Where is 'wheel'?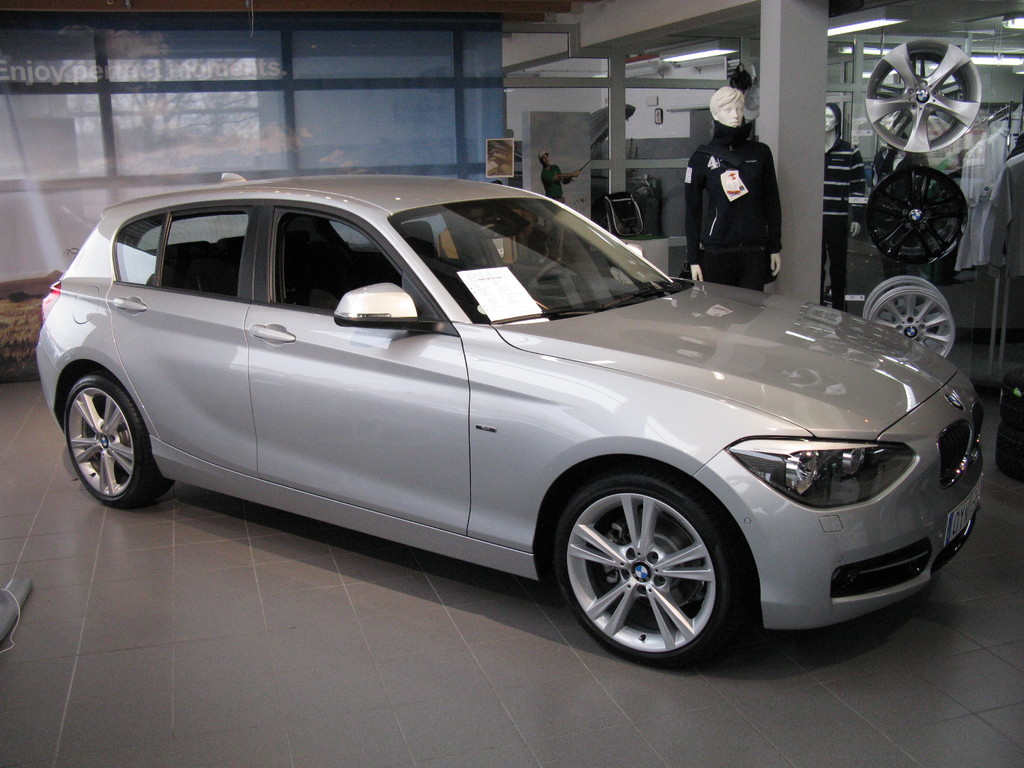
pyautogui.locateOnScreen(866, 166, 969, 264).
